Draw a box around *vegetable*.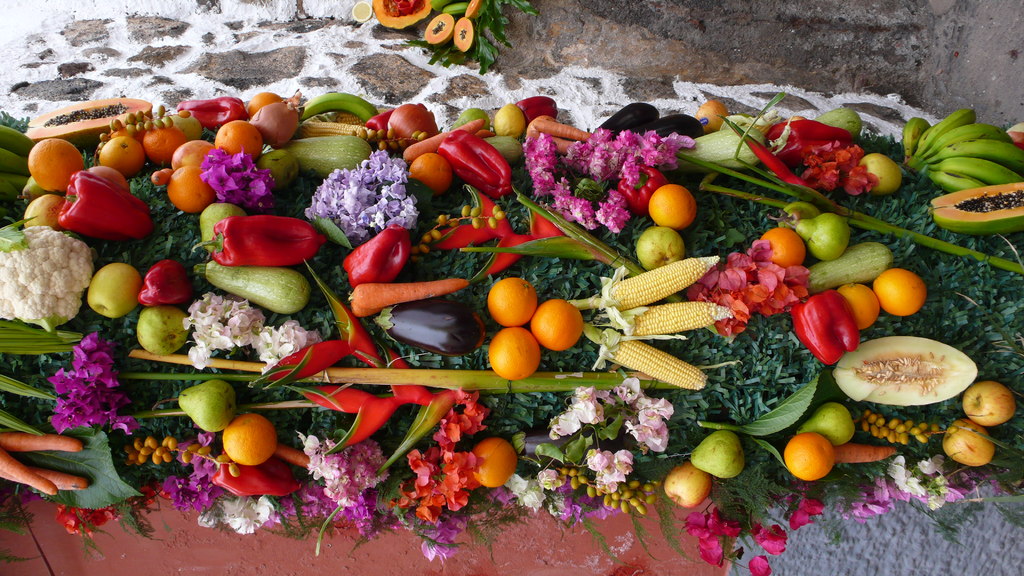
detection(832, 445, 895, 465).
